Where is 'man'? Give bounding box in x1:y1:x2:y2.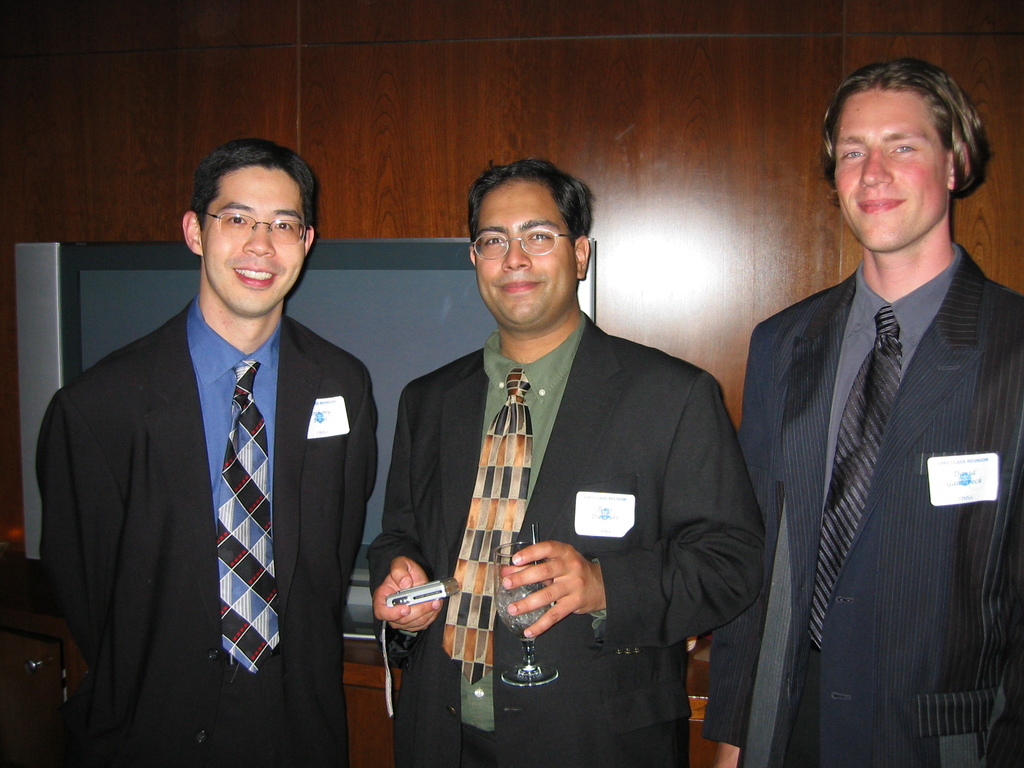
53:130:375:754.
